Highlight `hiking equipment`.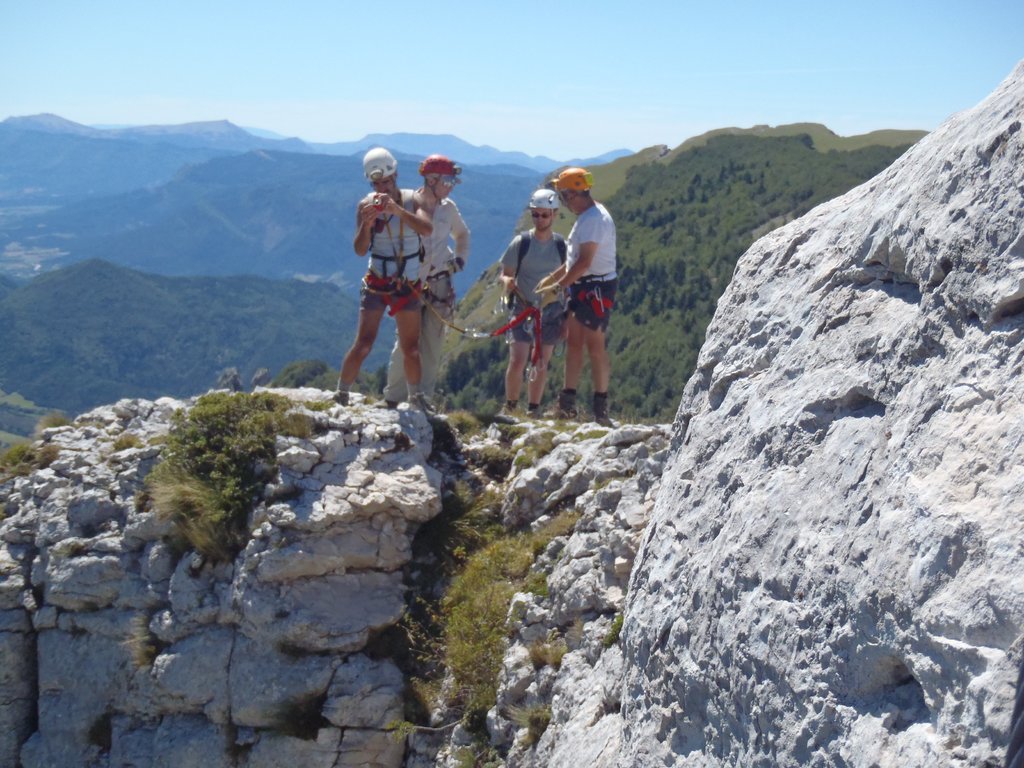
Highlighted region: 555, 166, 595, 191.
